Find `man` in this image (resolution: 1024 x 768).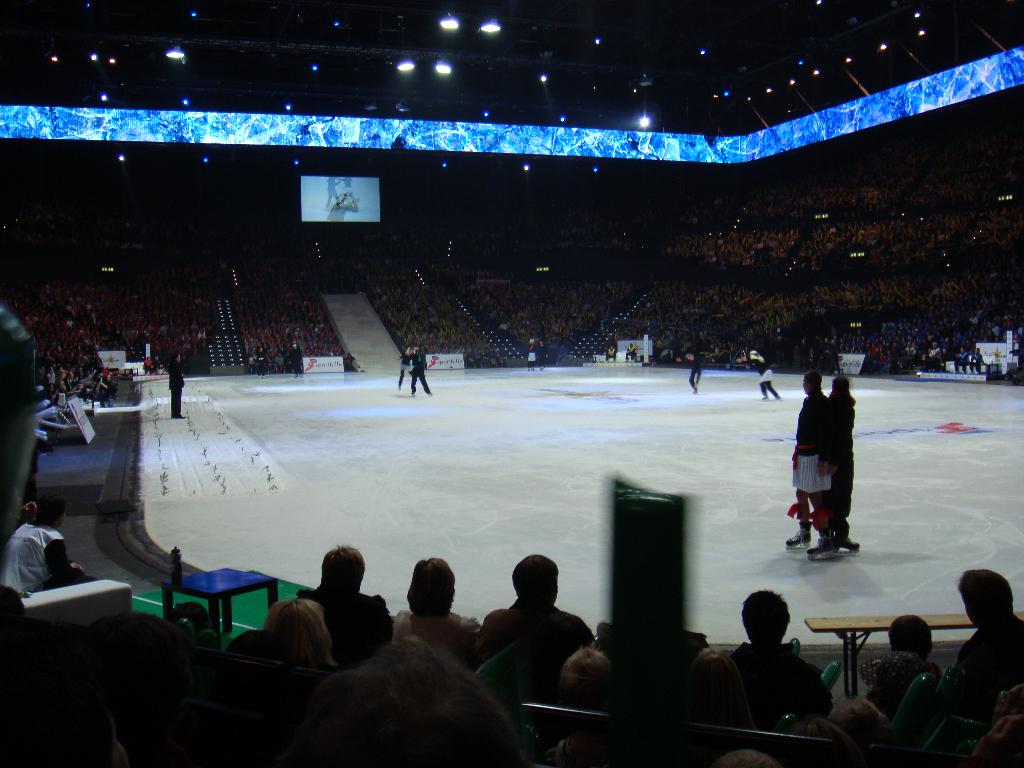
rect(298, 541, 397, 663).
